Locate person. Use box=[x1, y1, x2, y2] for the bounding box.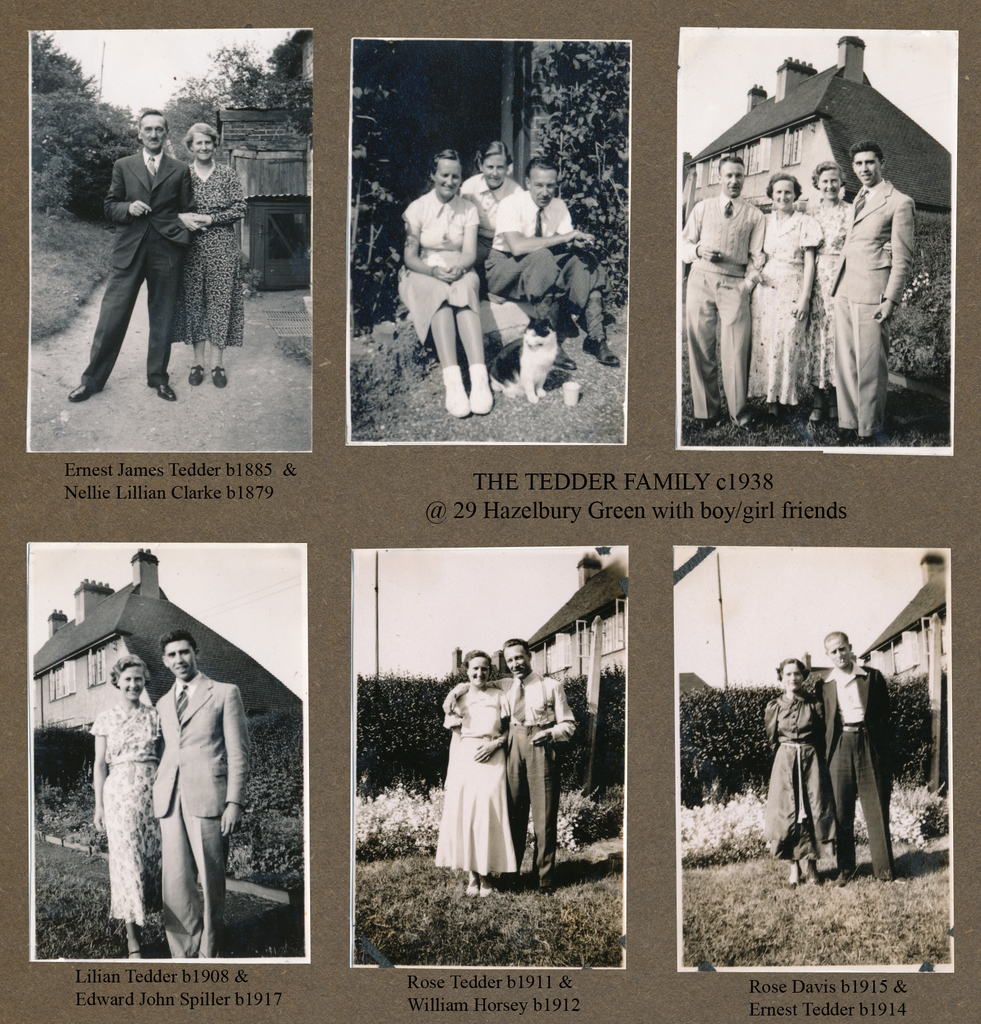
box=[147, 632, 255, 959].
